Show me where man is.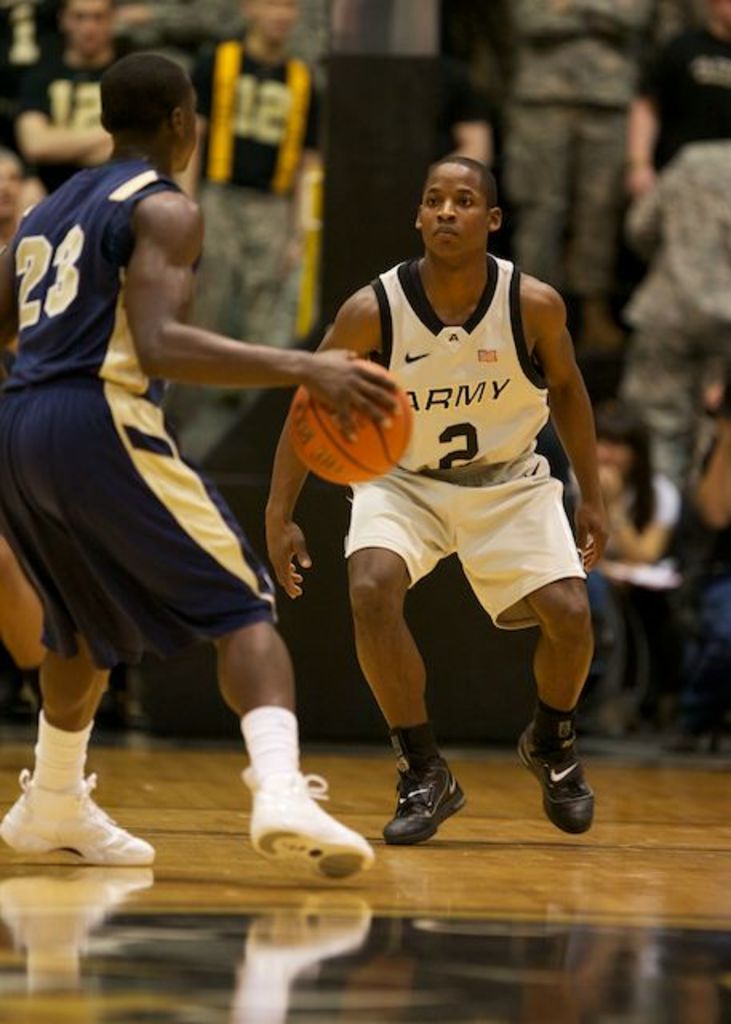
man is at 622, 0, 729, 200.
